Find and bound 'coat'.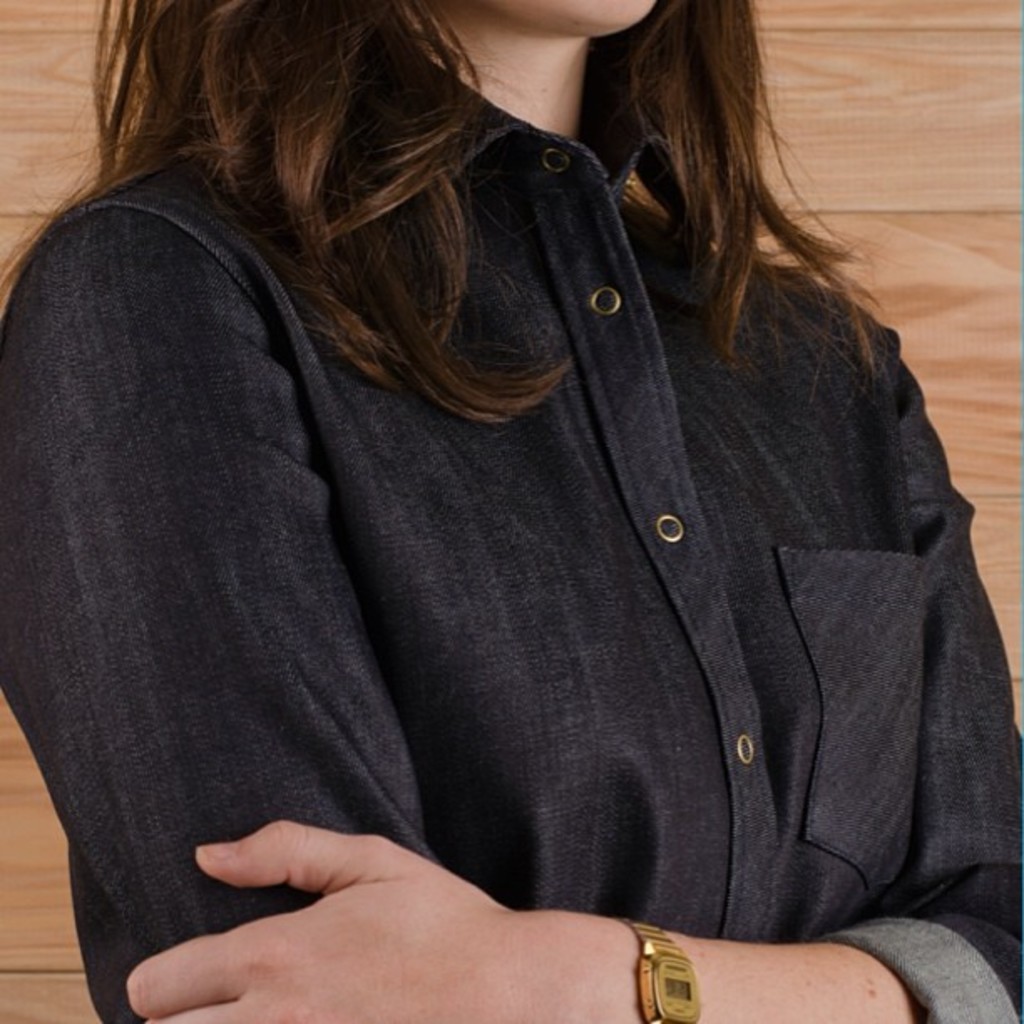
Bound: region(228, 127, 997, 935).
